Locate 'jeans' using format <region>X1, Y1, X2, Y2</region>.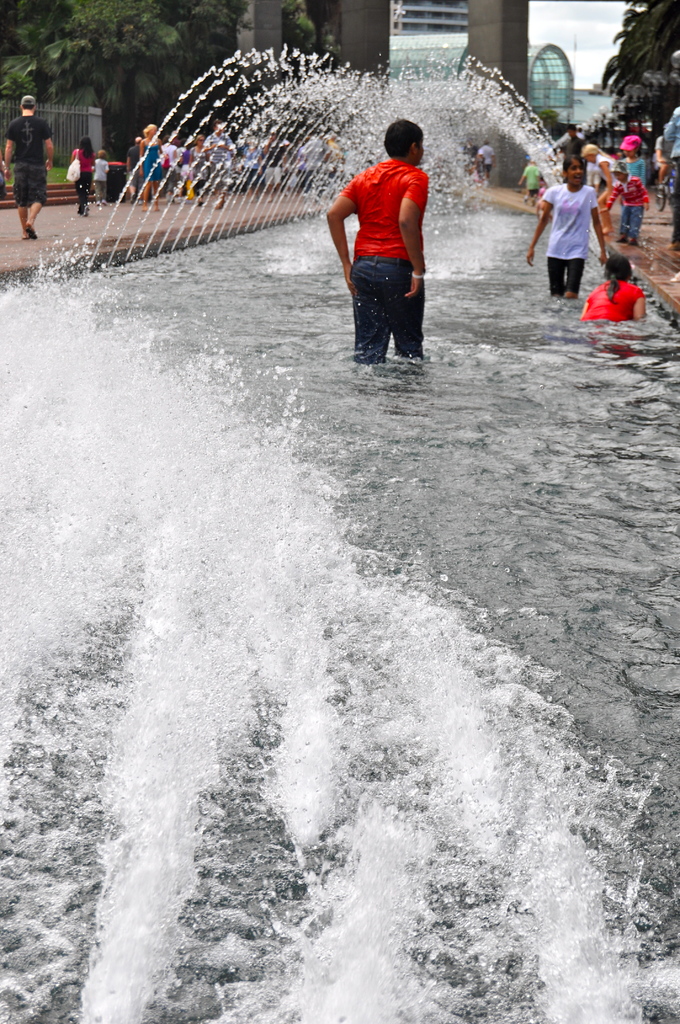
<region>346, 234, 433, 356</region>.
